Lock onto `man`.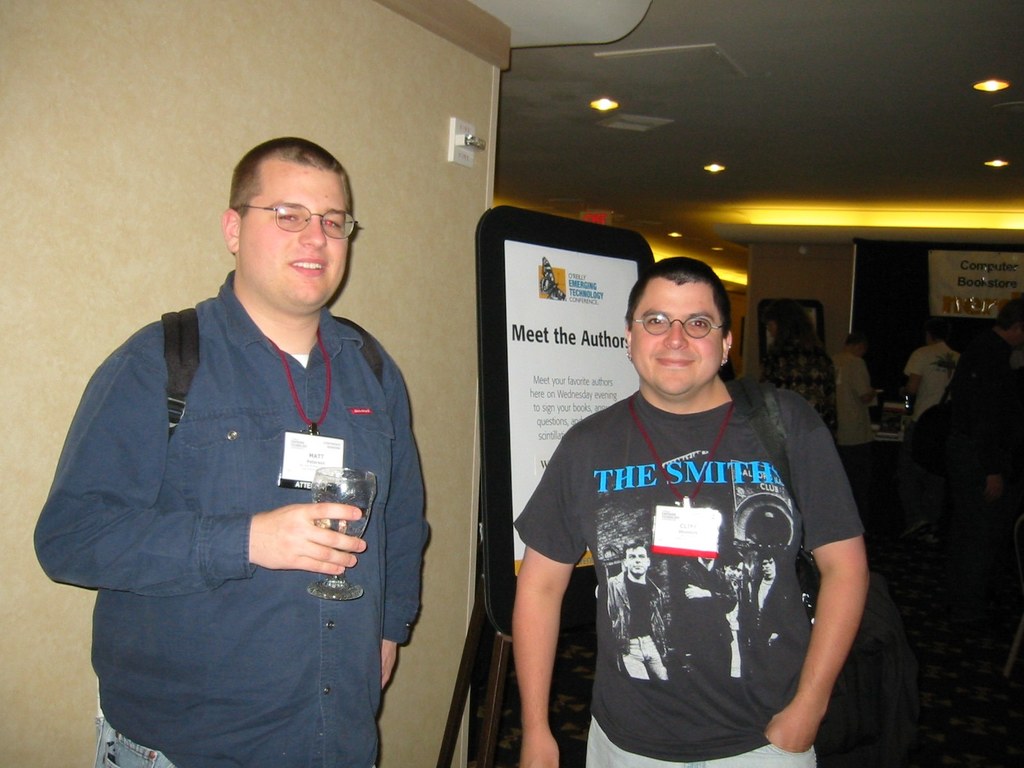
Locked: {"x1": 505, "y1": 257, "x2": 868, "y2": 767}.
